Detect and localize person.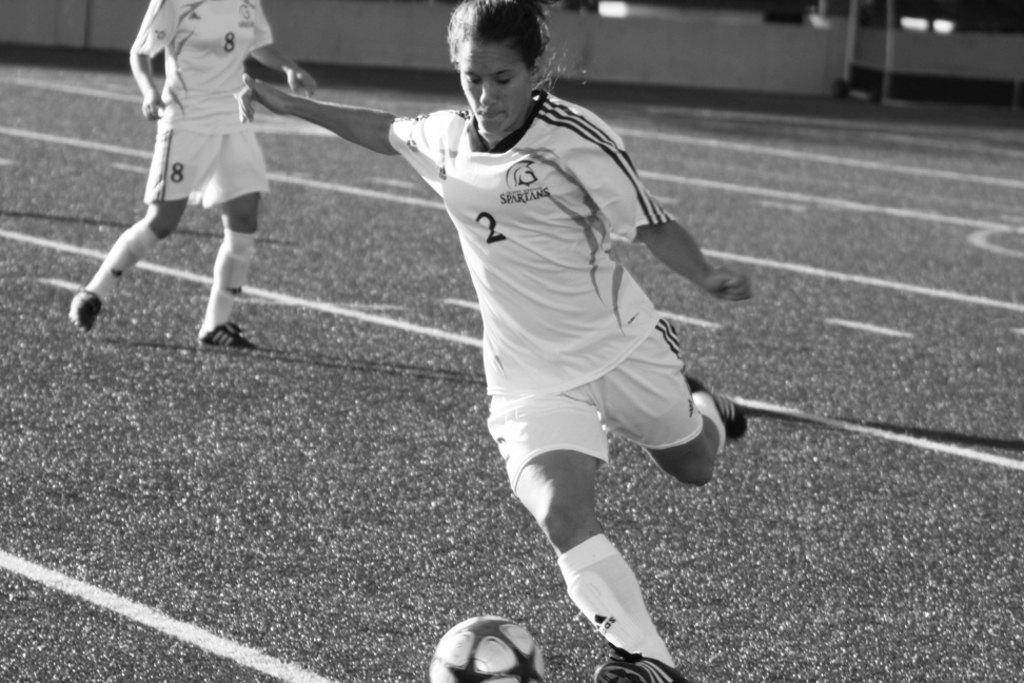
Localized at [230, 0, 752, 682].
